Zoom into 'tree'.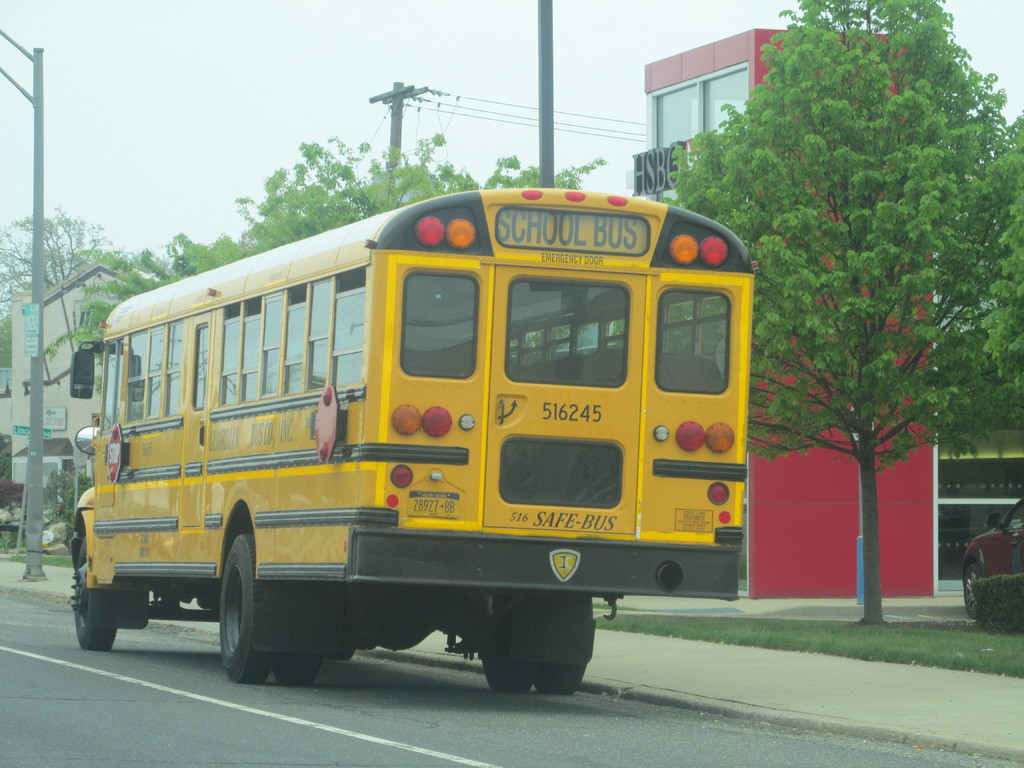
Zoom target: BBox(657, 0, 1023, 621).
